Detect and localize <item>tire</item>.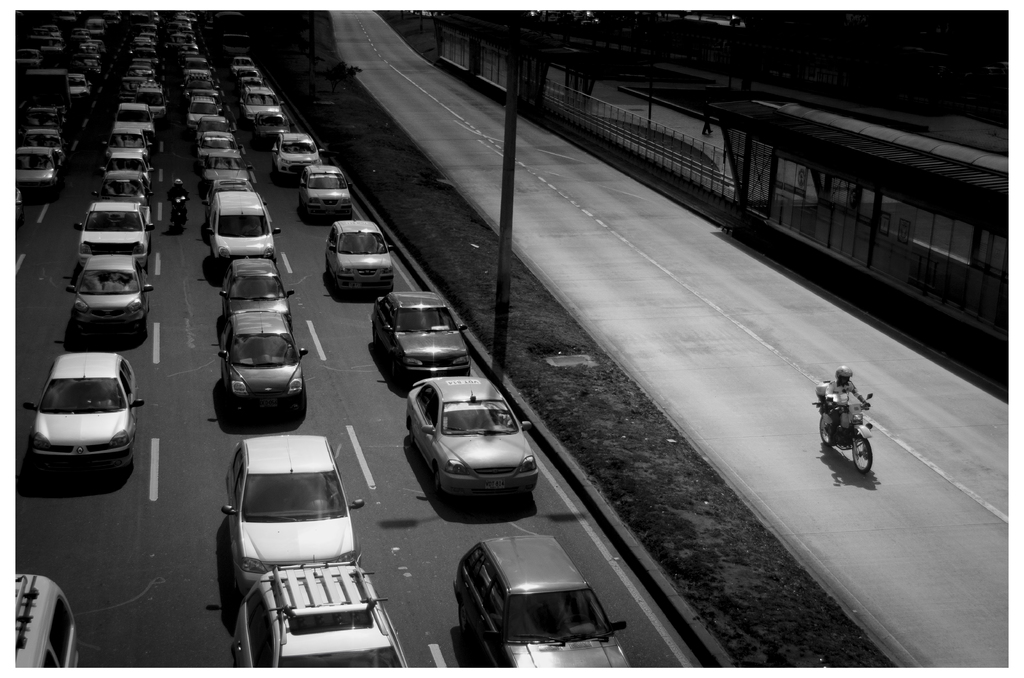
Localized at 819,415,830,448.
